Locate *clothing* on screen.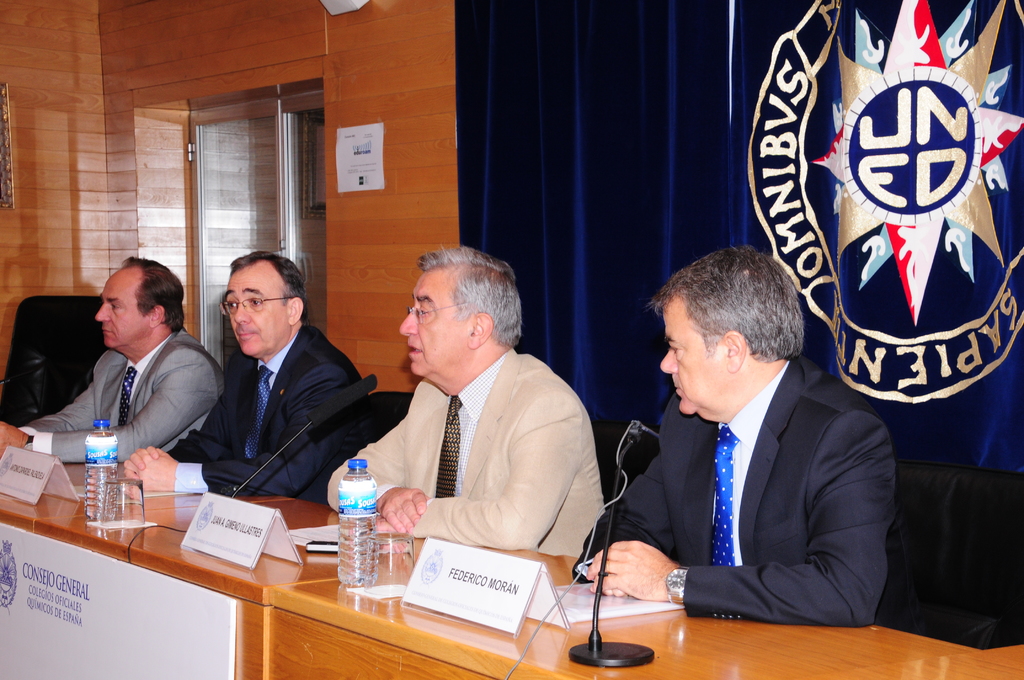
On screen at Rect(20, 325, 235, 466).
